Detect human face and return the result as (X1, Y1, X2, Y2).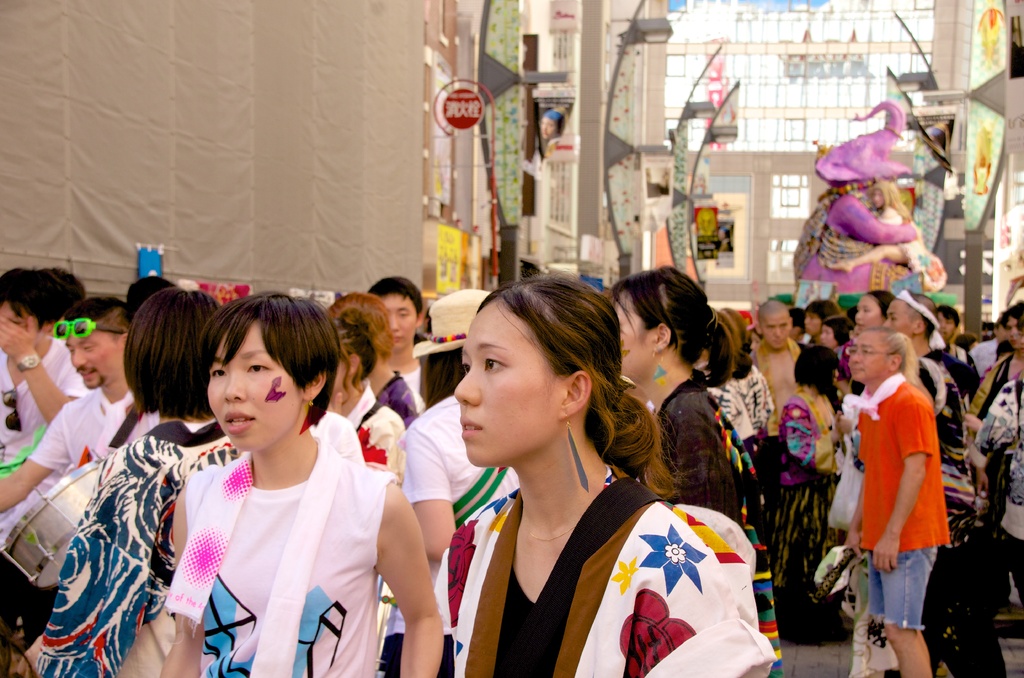
(856, 295, 883, 332).
